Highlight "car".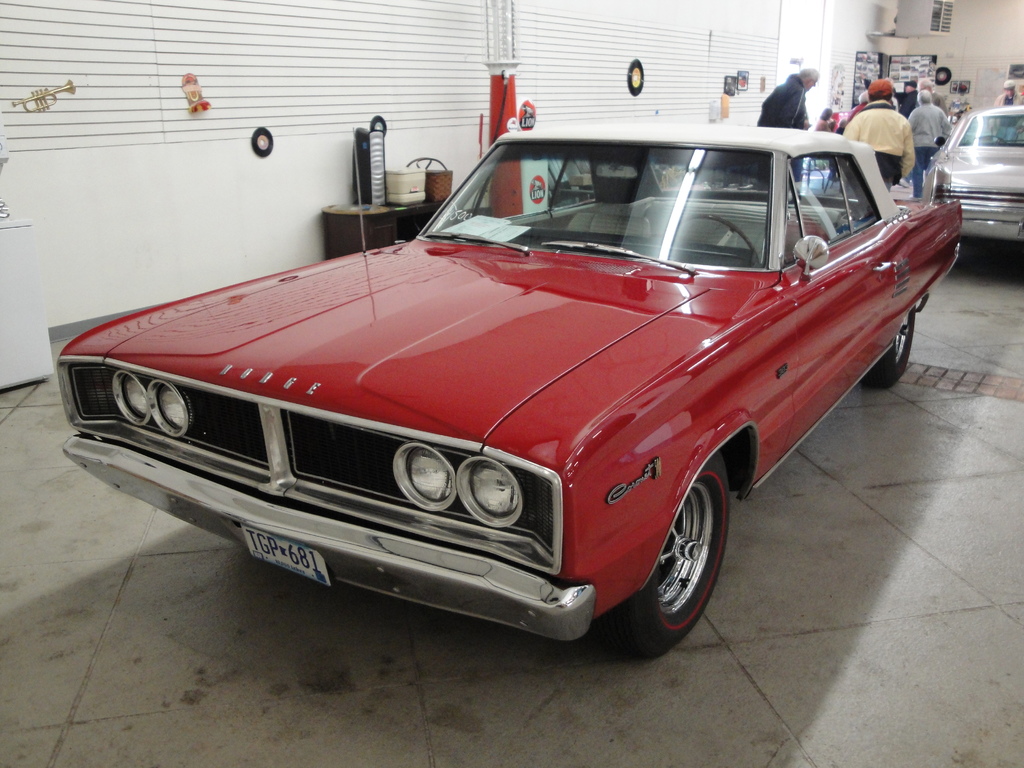
Highlighted region: select_region(51, 110, 970, 658).
